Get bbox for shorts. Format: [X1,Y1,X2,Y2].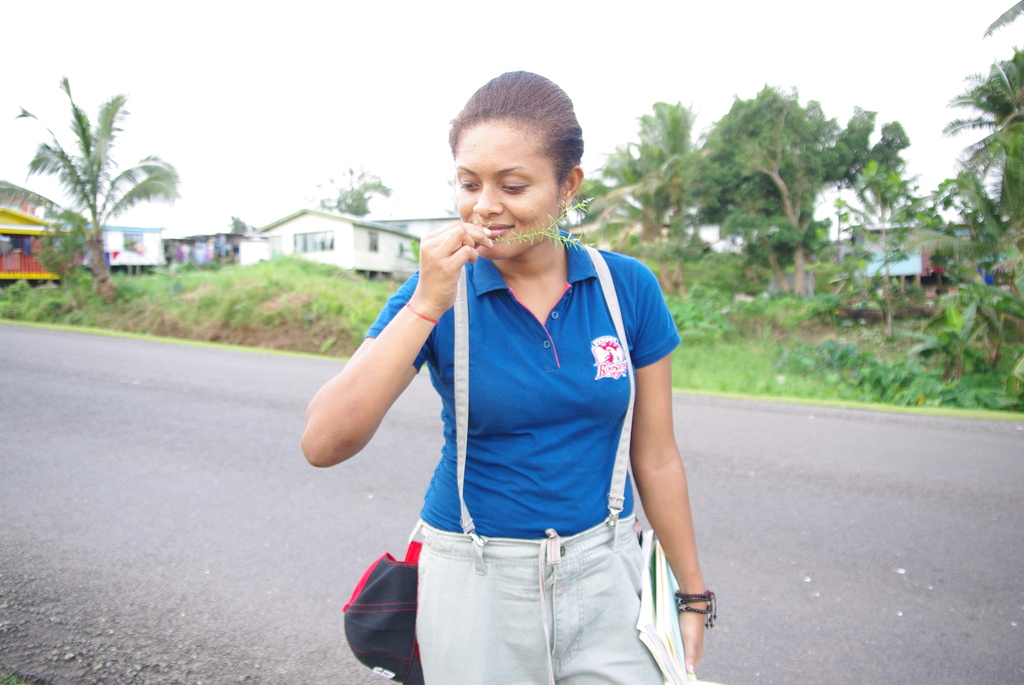
[420,516,666,684].
